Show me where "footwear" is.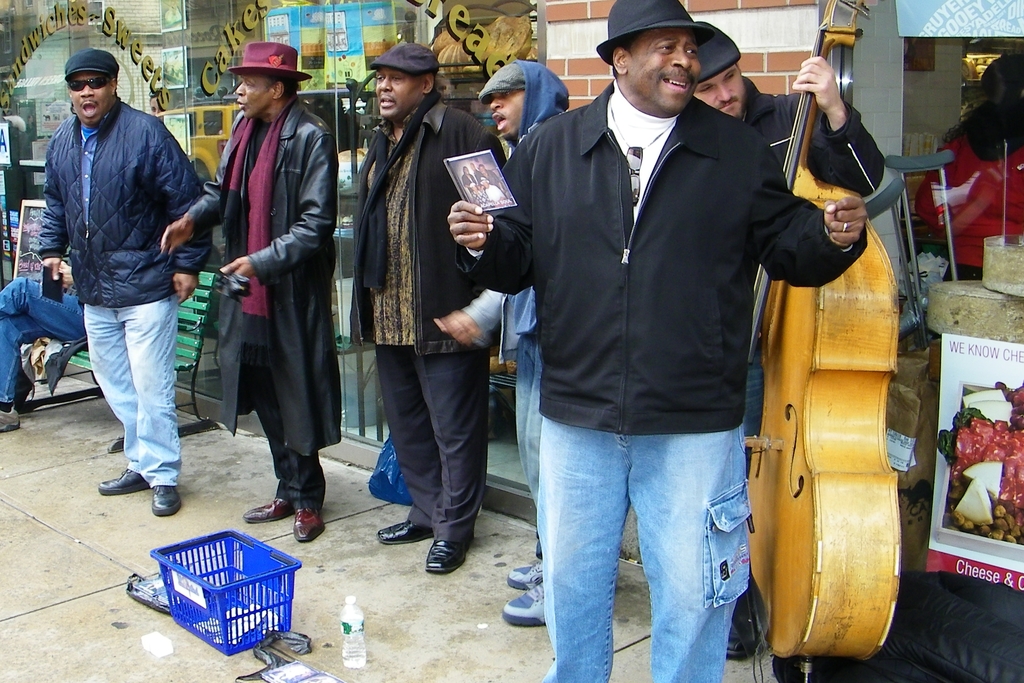
"footwear" is at bbox(155, 488, 177, 517).
